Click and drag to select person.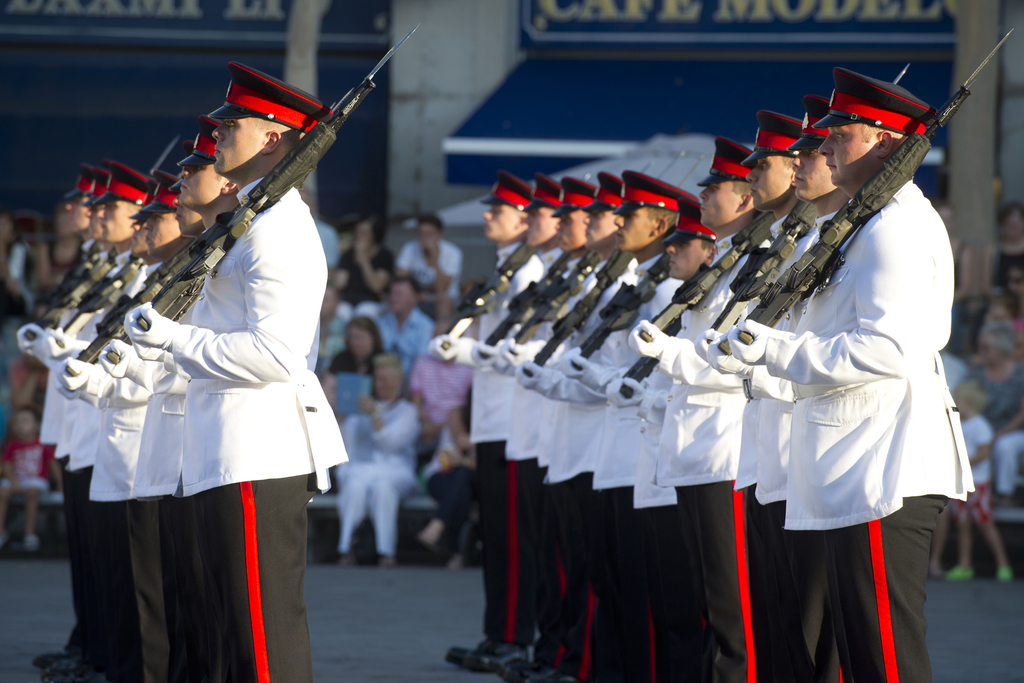
Selection: (x1=431, y1=65, x2=973, y2=682).
